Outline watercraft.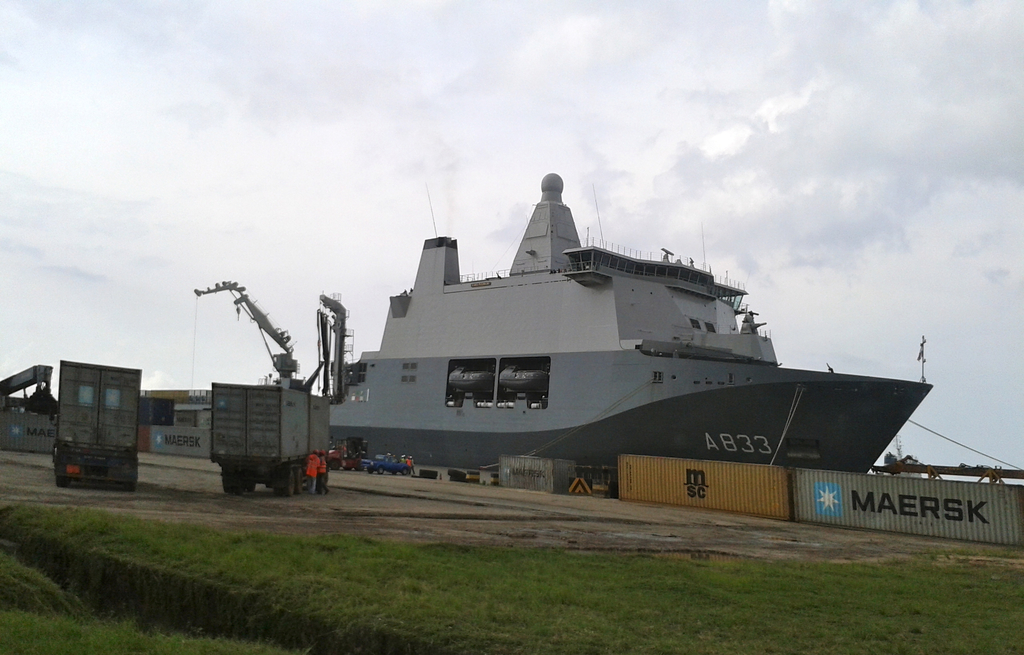
Outline: (266, 169, 937, 485).
